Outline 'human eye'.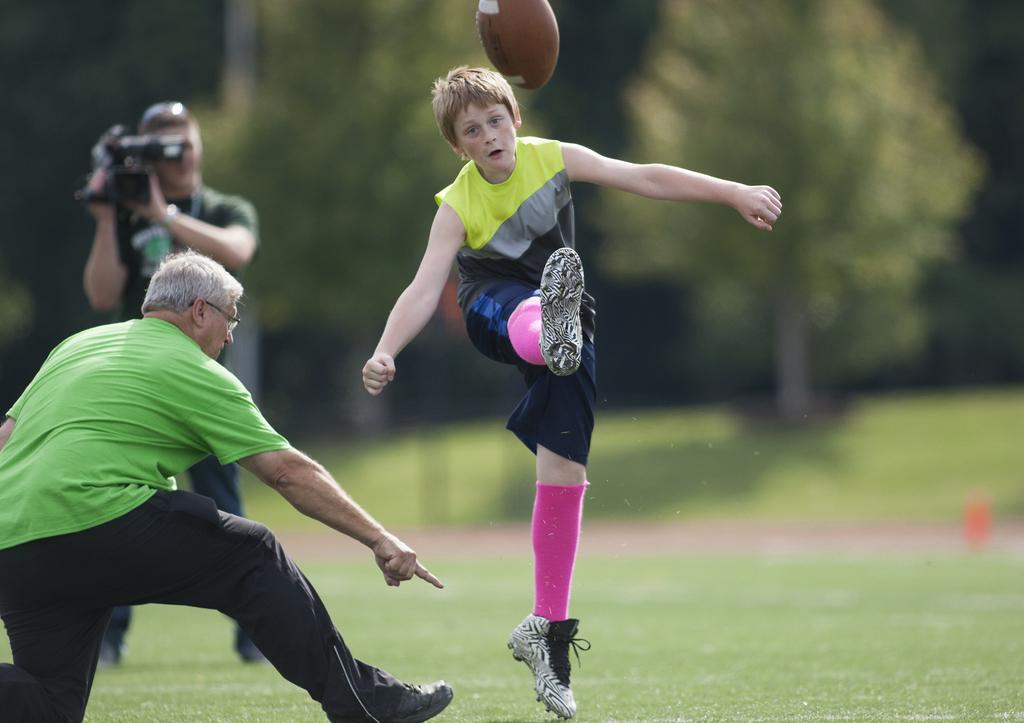
Outline: x1=487, y1=115, x2=504, y2=126.
